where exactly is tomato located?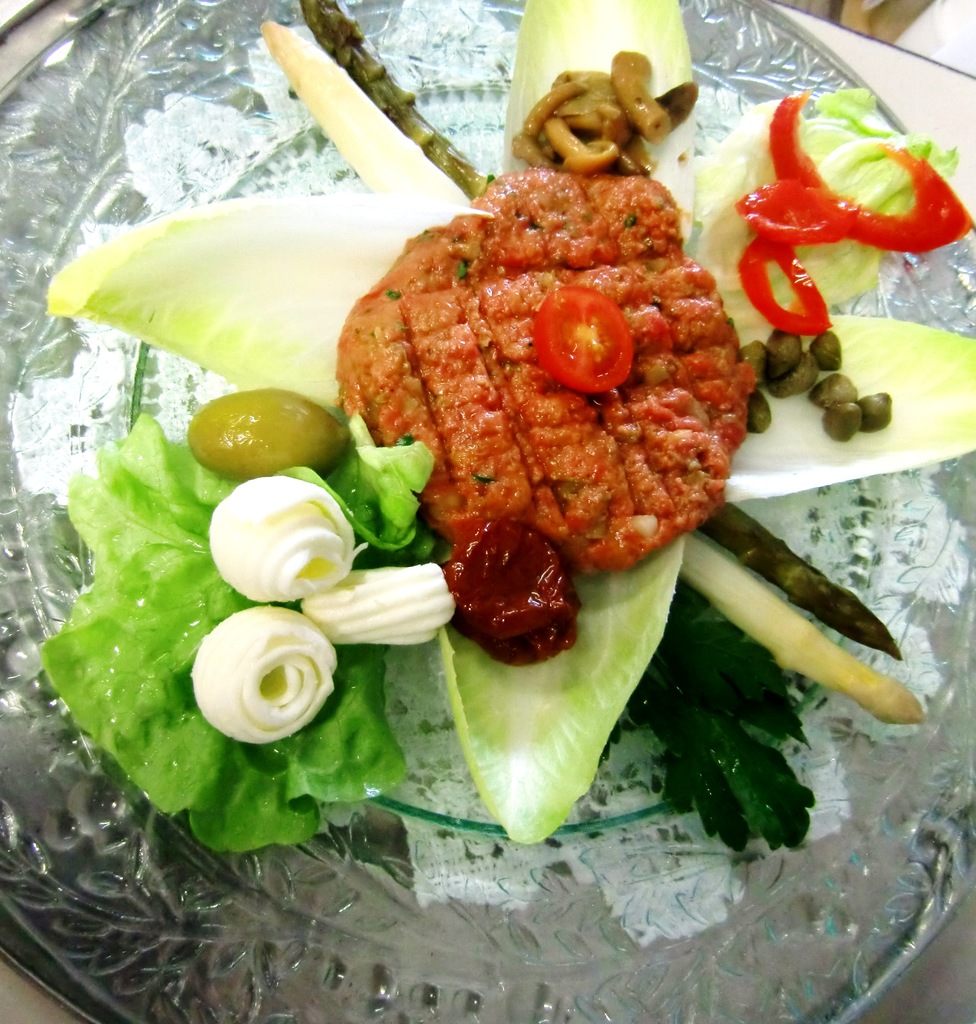
Its bounding box is {"x1": 744, "y1": 230, "x2": 830, "y2": 337}.
